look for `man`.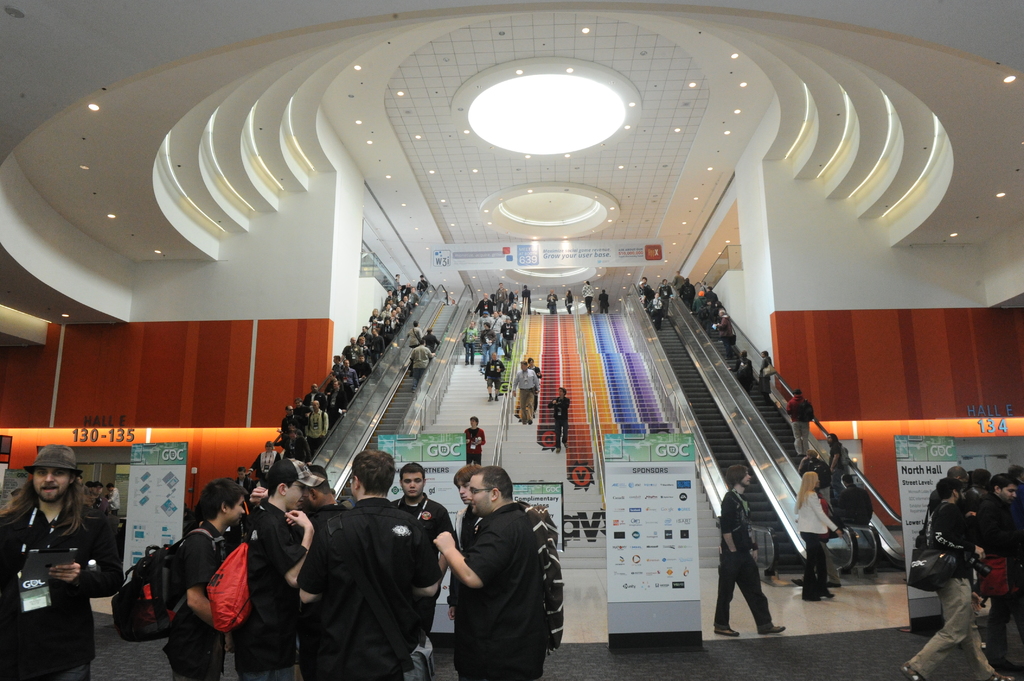
Found: bbox=(671, 269, 685, 289).
